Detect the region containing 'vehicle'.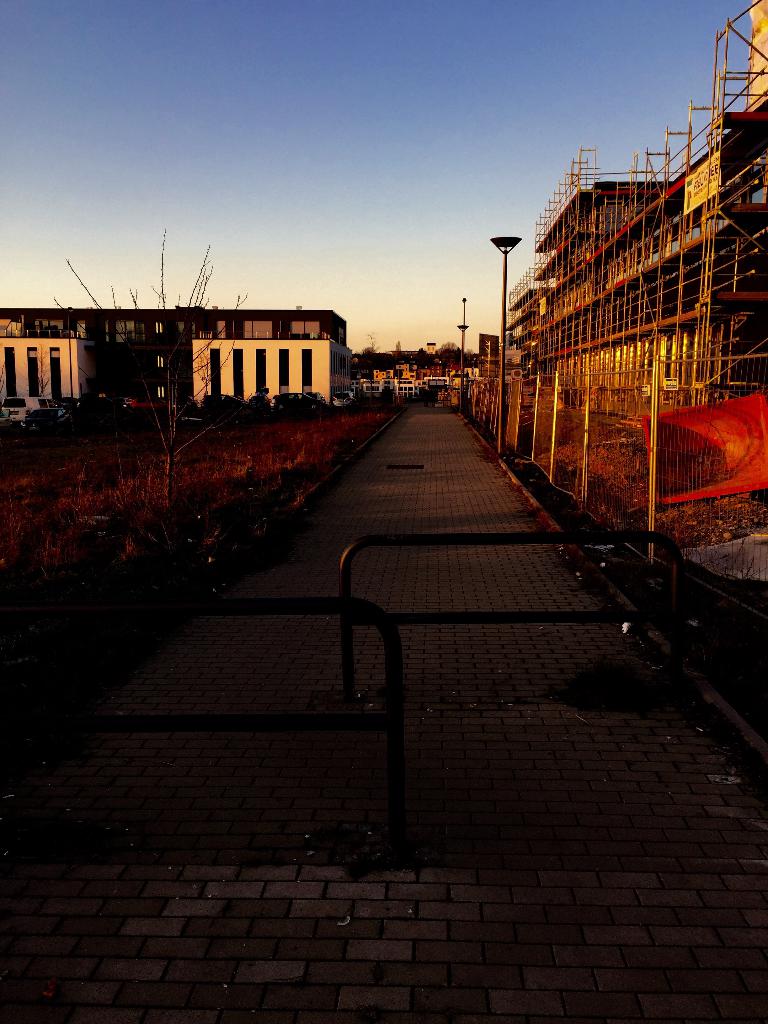
<box>276,393,328,416</box>.
